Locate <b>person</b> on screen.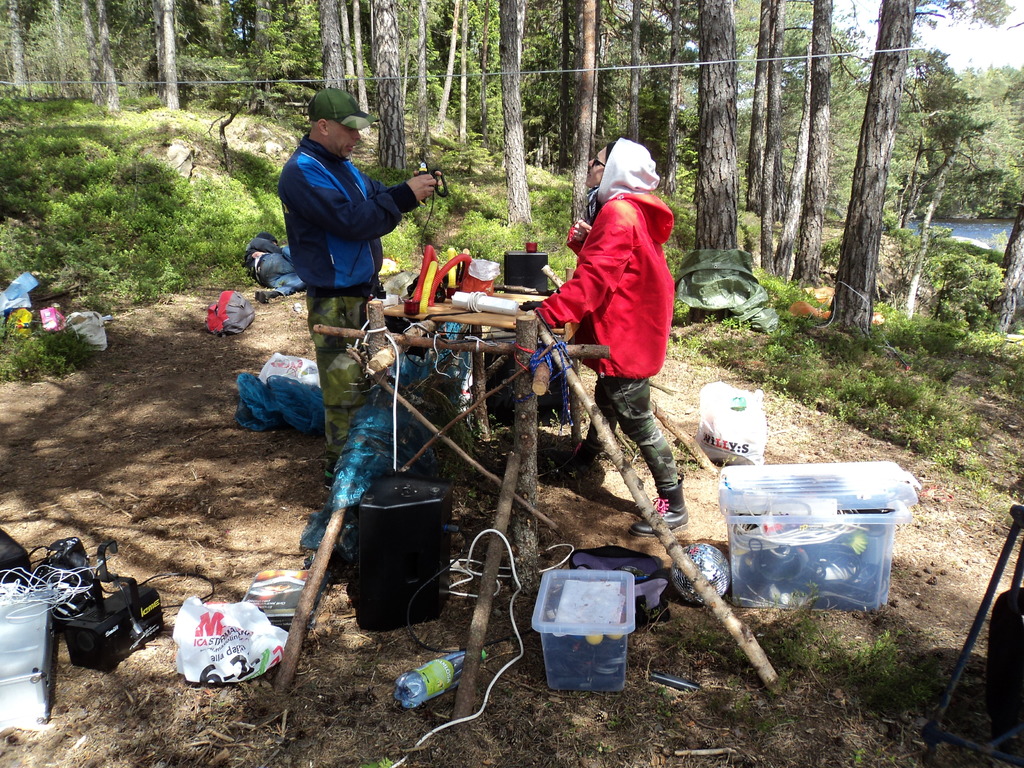
On screen at [x1=273, y1=108, x2=442, y2=470].
